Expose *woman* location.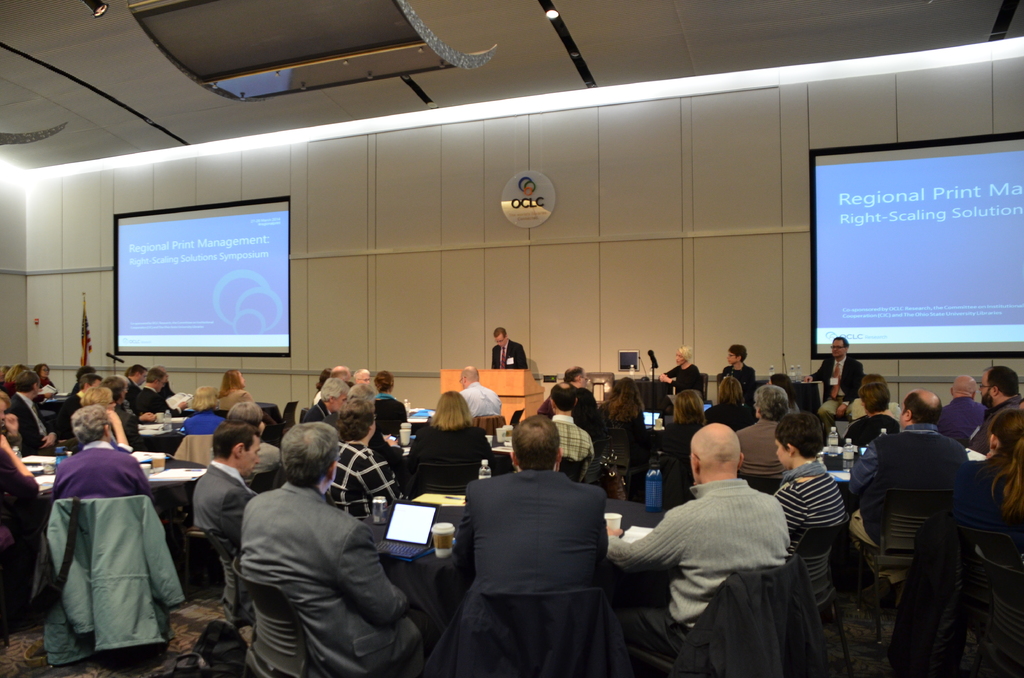
Exposed at rect(720, 344, 754, 402).
